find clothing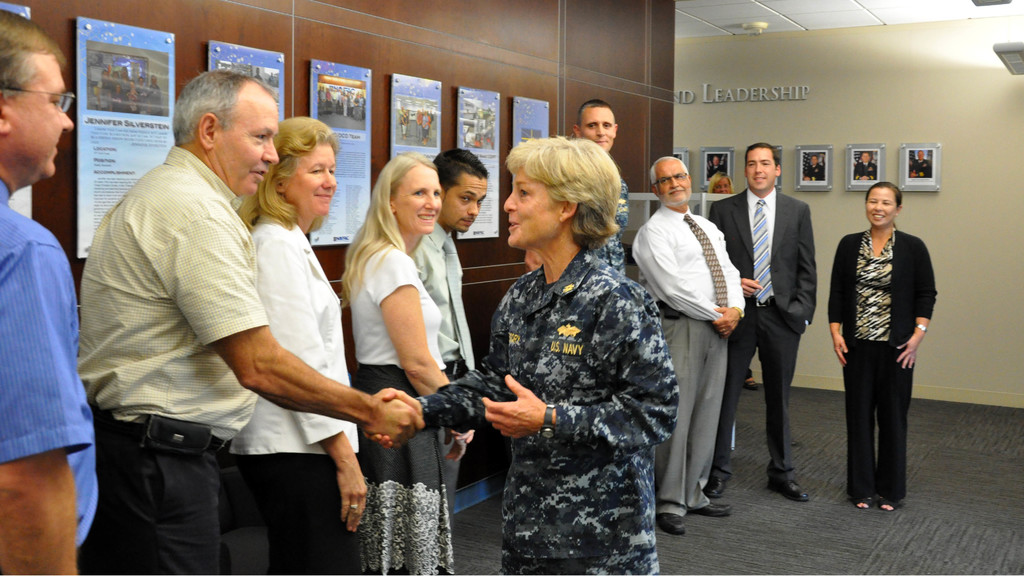
(701, 192, 717, 225)
